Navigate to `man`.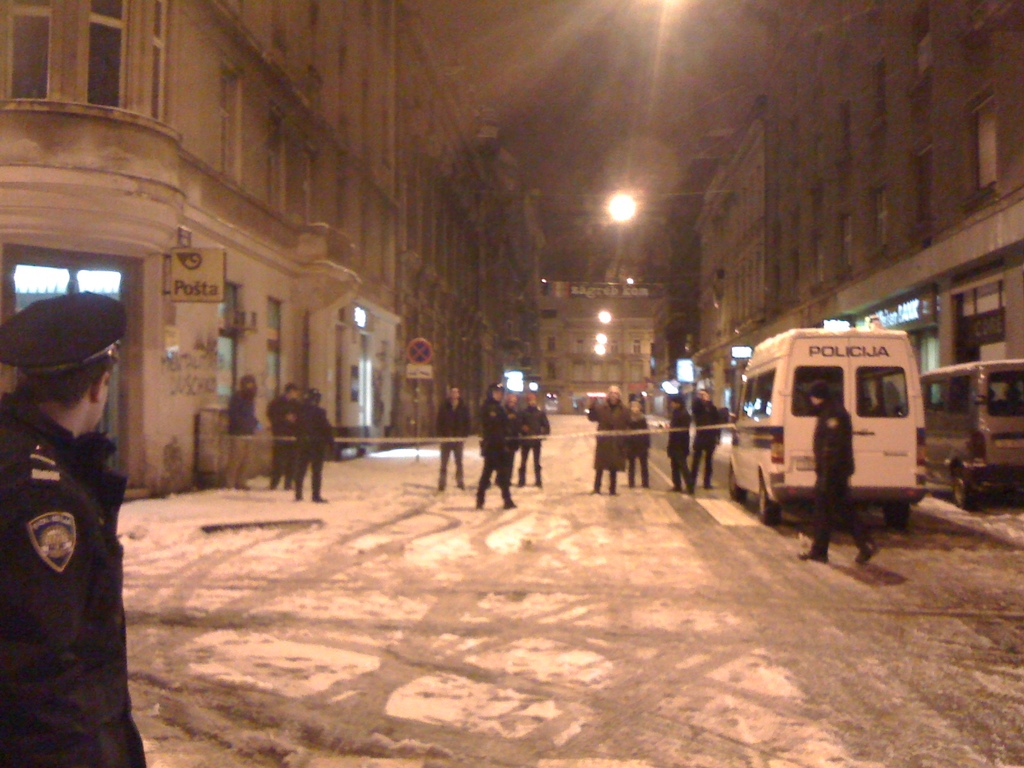
Navigation target: {"left": 475, "top": 381, "right": 524, "bottom": 511}.
